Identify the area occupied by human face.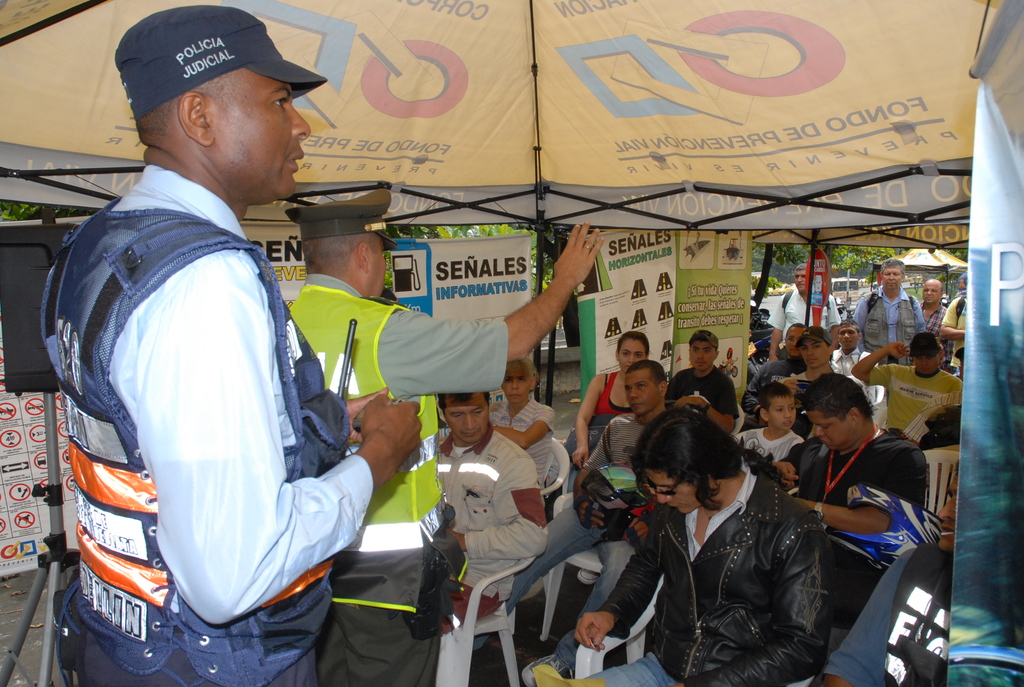
Area: rect(617, 338, 646, 371).
